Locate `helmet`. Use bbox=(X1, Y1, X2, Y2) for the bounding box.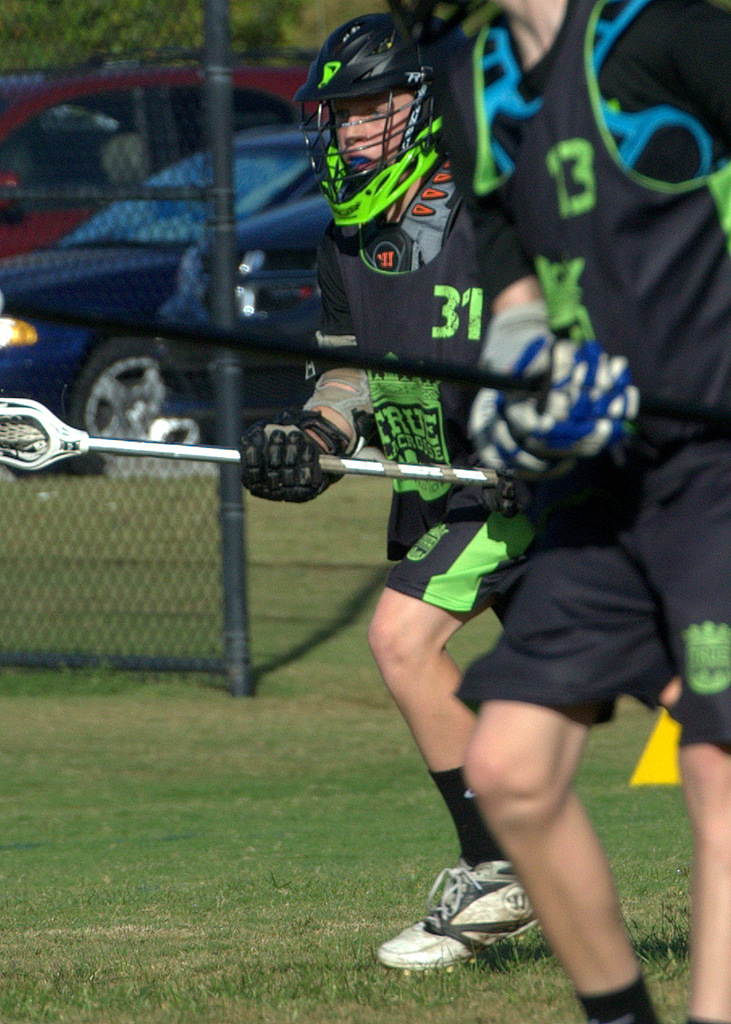
bbox=(310, 7, 454, 236).
